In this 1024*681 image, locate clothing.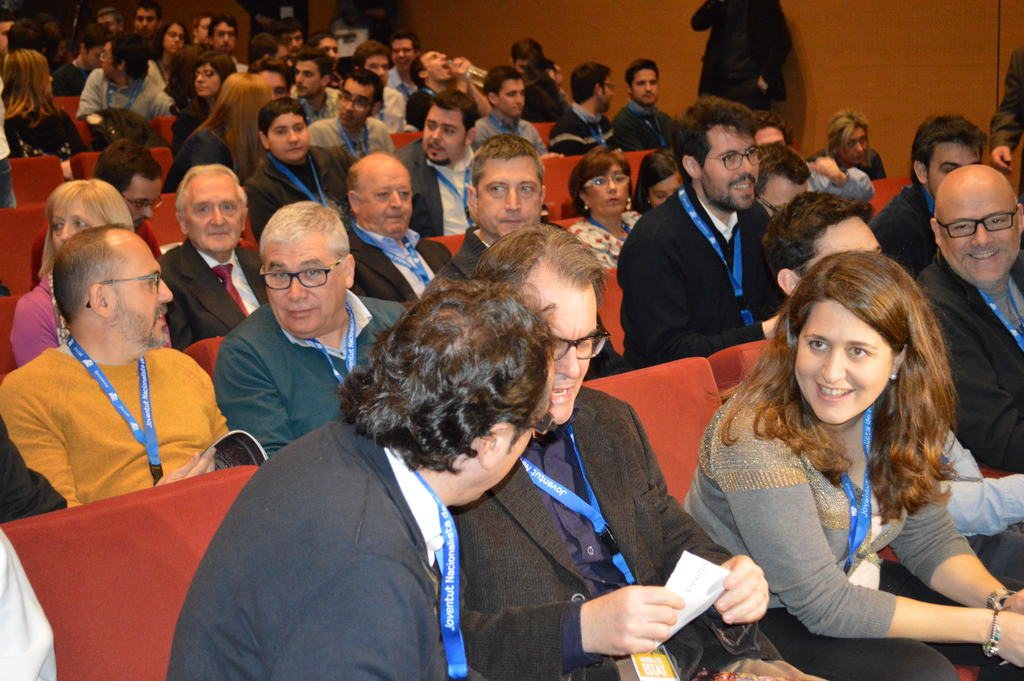
Bounding box: pyautogui.locateOnScreen(245, 149, 349, 237).
